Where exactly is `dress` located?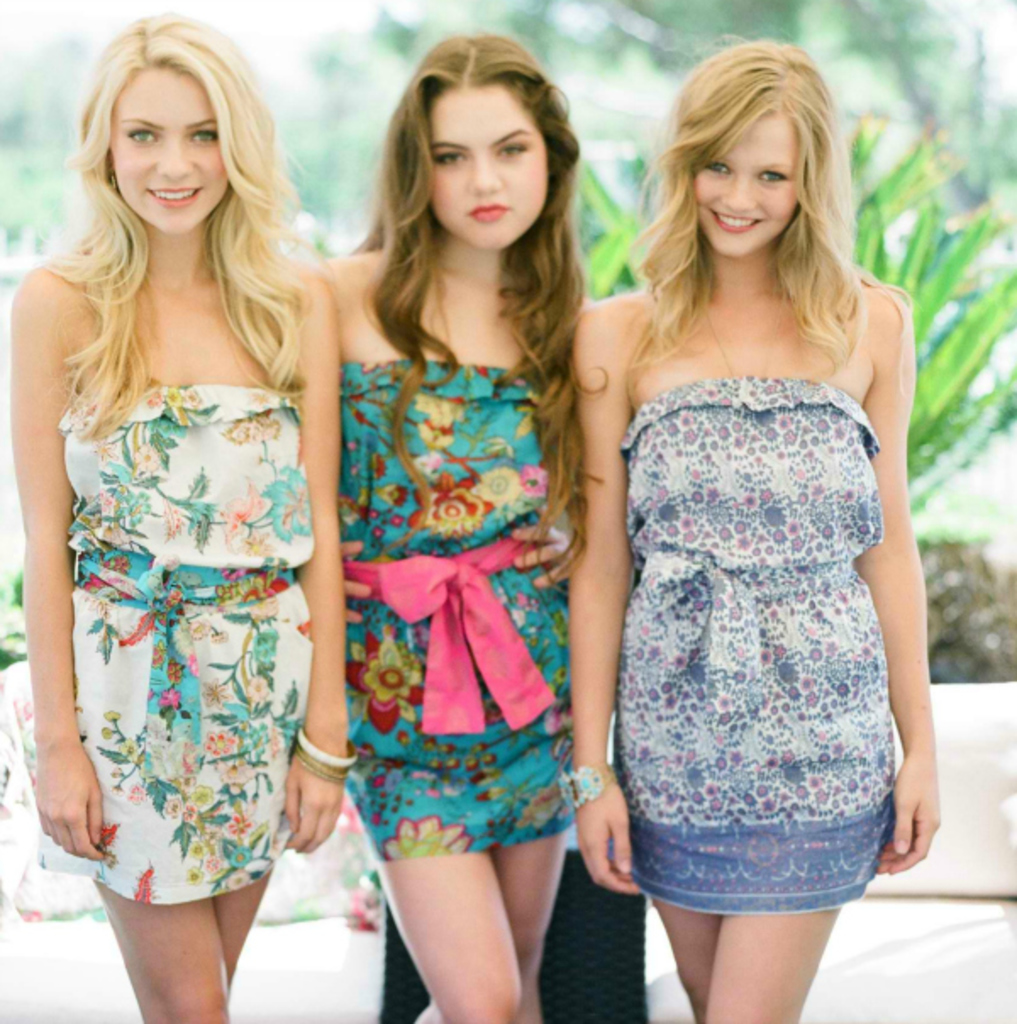
Its bounding box is BBox(0, 380, 315, 919).
